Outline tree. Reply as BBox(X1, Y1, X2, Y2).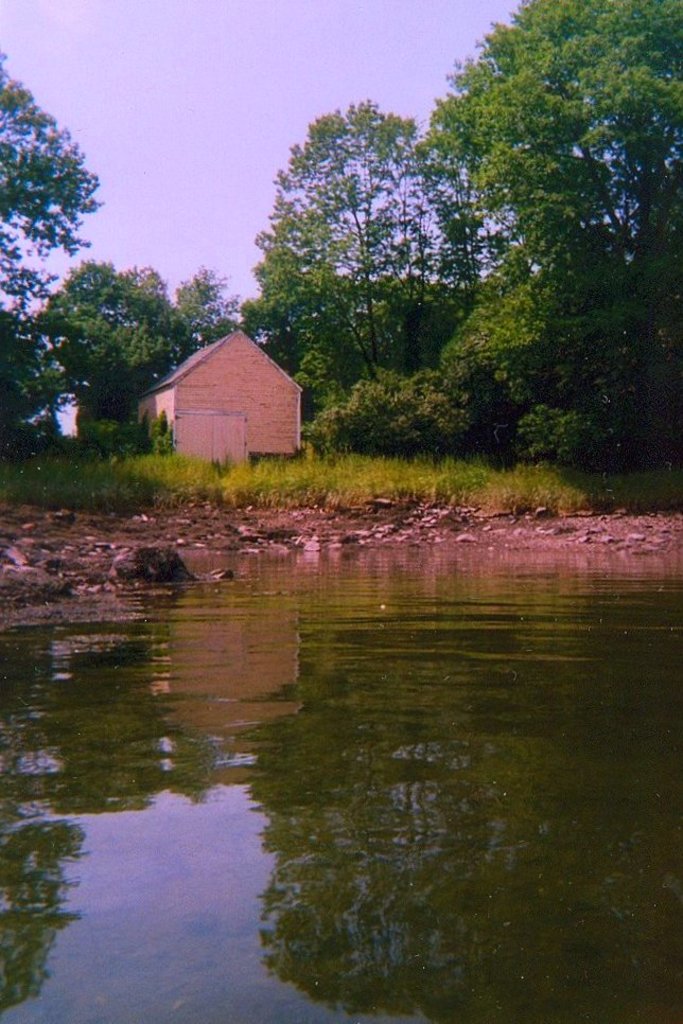
BBox(269, 86, 475, 406).
